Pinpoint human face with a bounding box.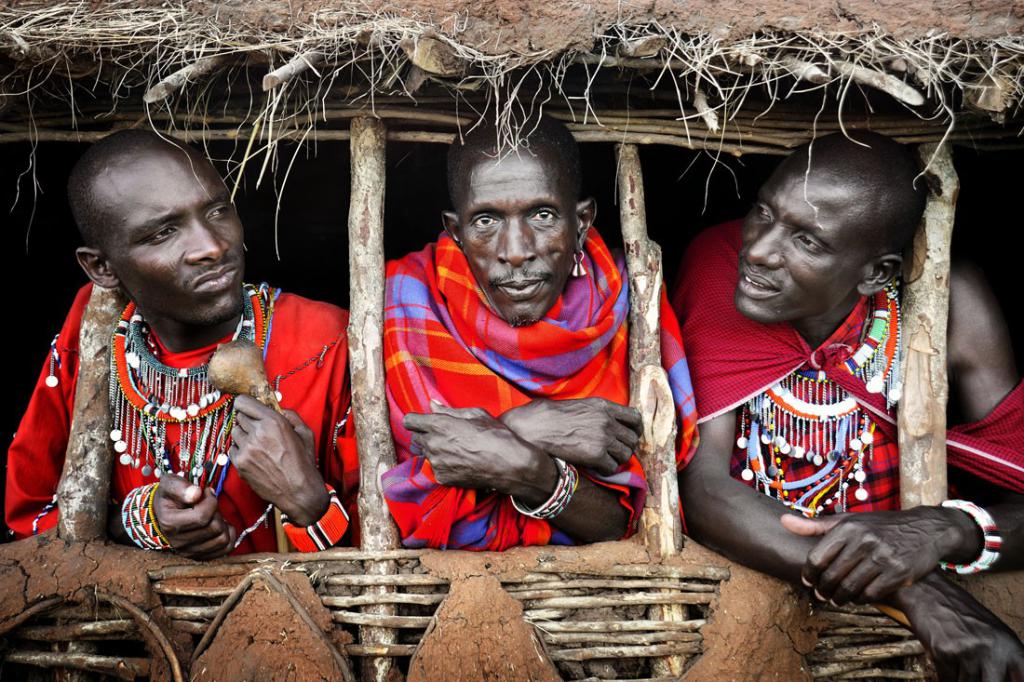
x1=111 y1=140 x2=254 y2=321.
